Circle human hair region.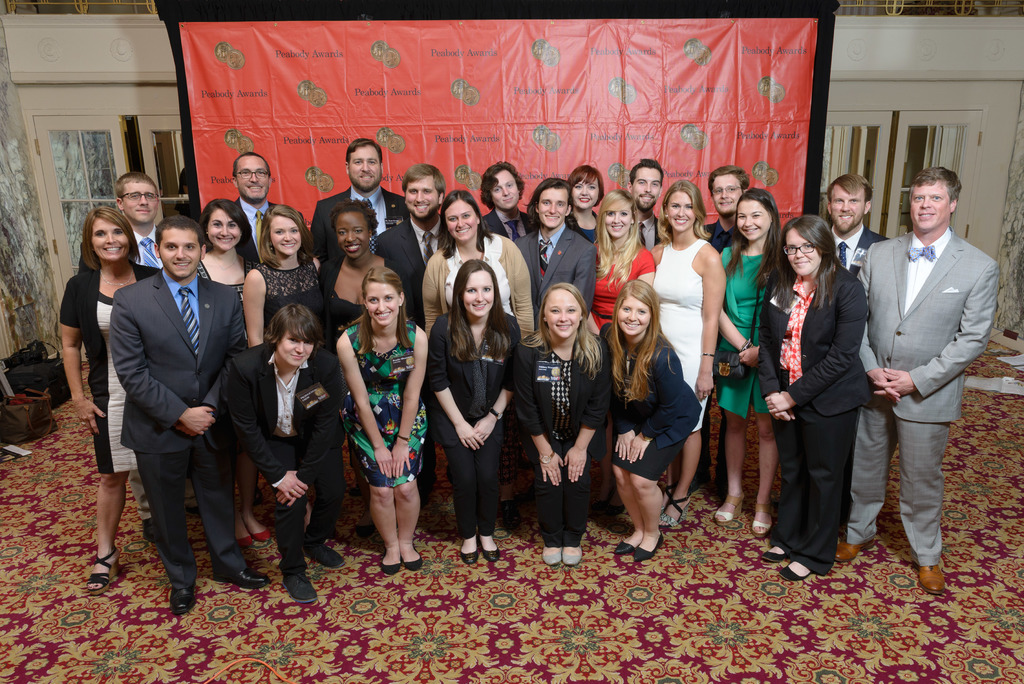
Region: (left=724, top=186, right=782, bottom=289).
